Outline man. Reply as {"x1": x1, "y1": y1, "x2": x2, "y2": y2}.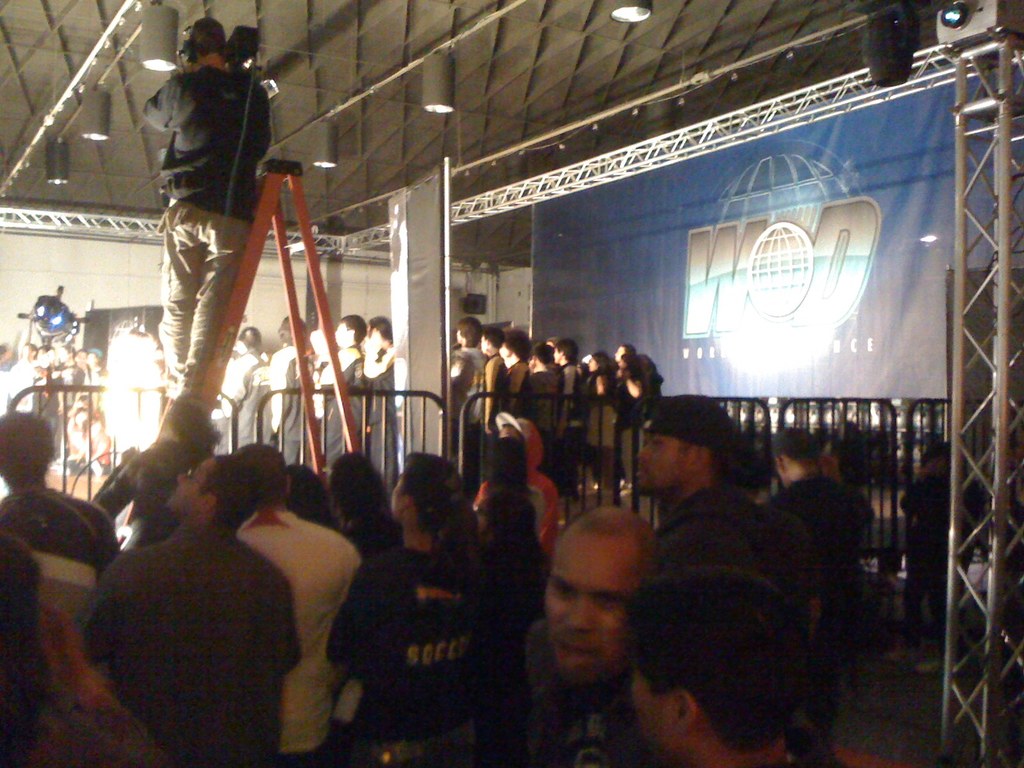
{"x1": 0, "y1": 410, "x2": 116, "y2": 569}.
